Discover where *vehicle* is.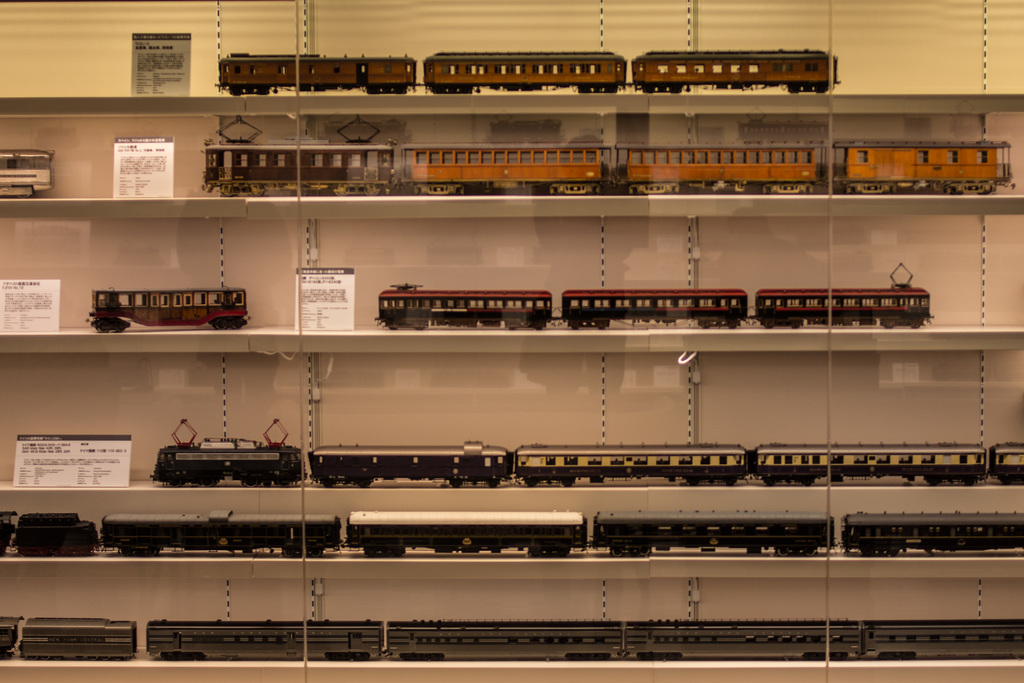
Discovered at (376,264,934,329).
